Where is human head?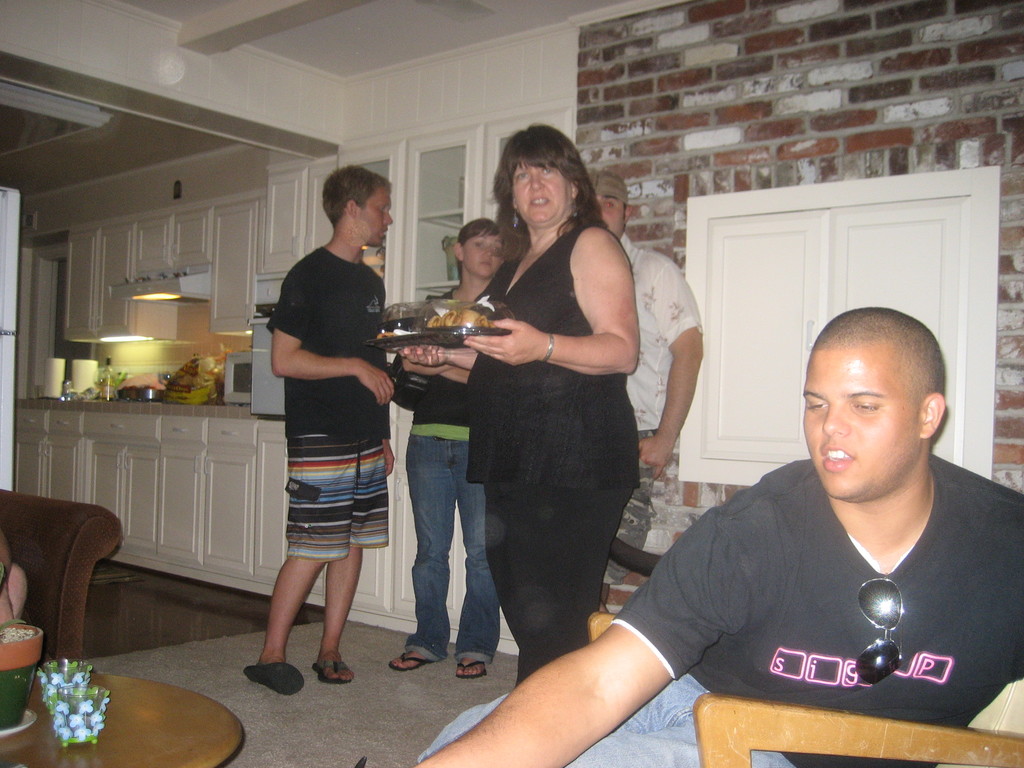
[801, 307, 944, 499].
